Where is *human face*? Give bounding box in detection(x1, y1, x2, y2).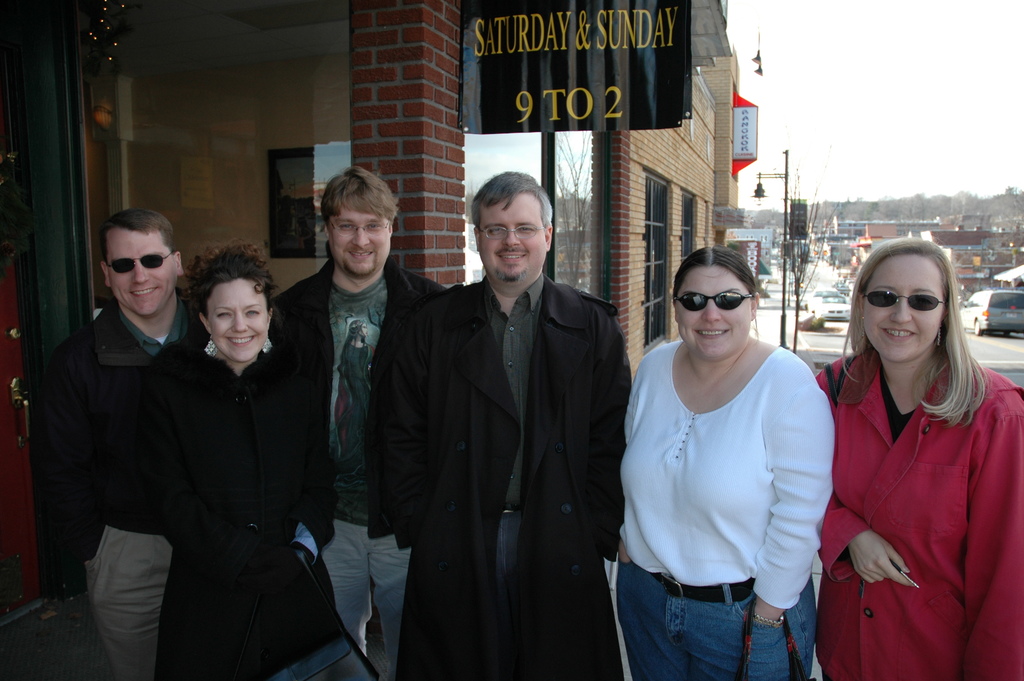
detection(865, 258, 946, 366).
